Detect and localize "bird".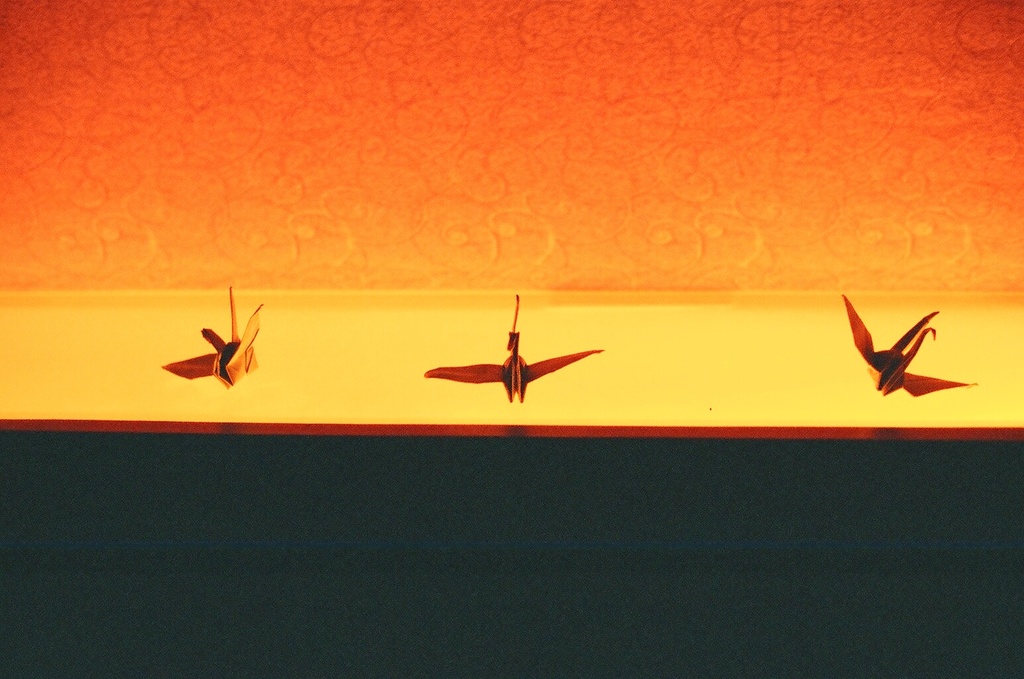
Localized at {"x1": 160, "y1": 286, "x2": 265, "y2": 394}.
